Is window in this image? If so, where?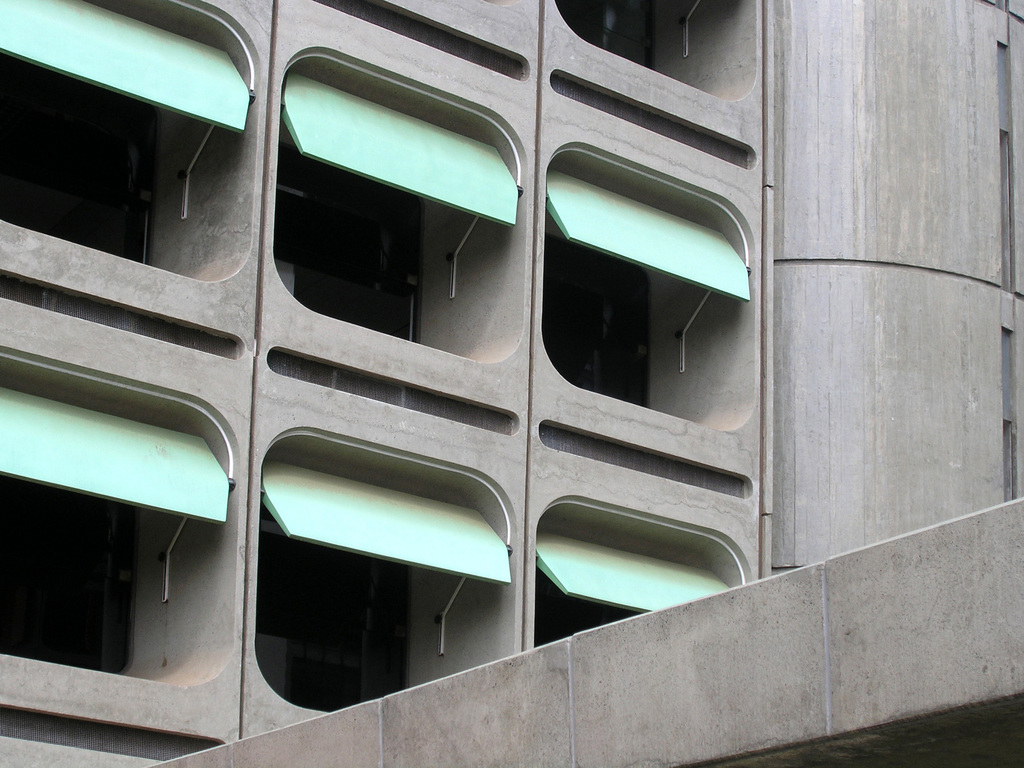
Yes, at select_region(557, 0, 705, 73).
